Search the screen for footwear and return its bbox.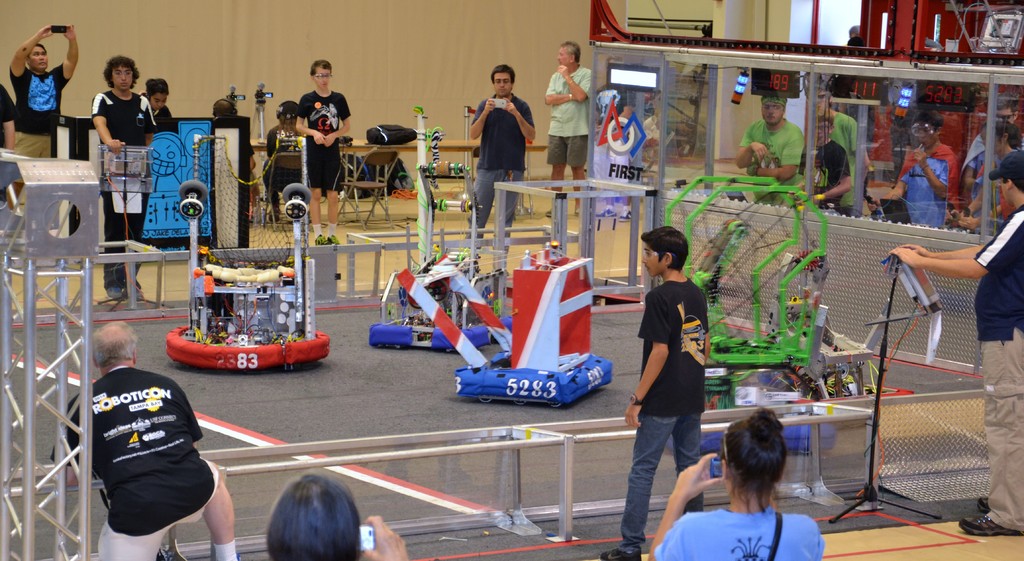
Found: detection(330, 227, 339, 249).
